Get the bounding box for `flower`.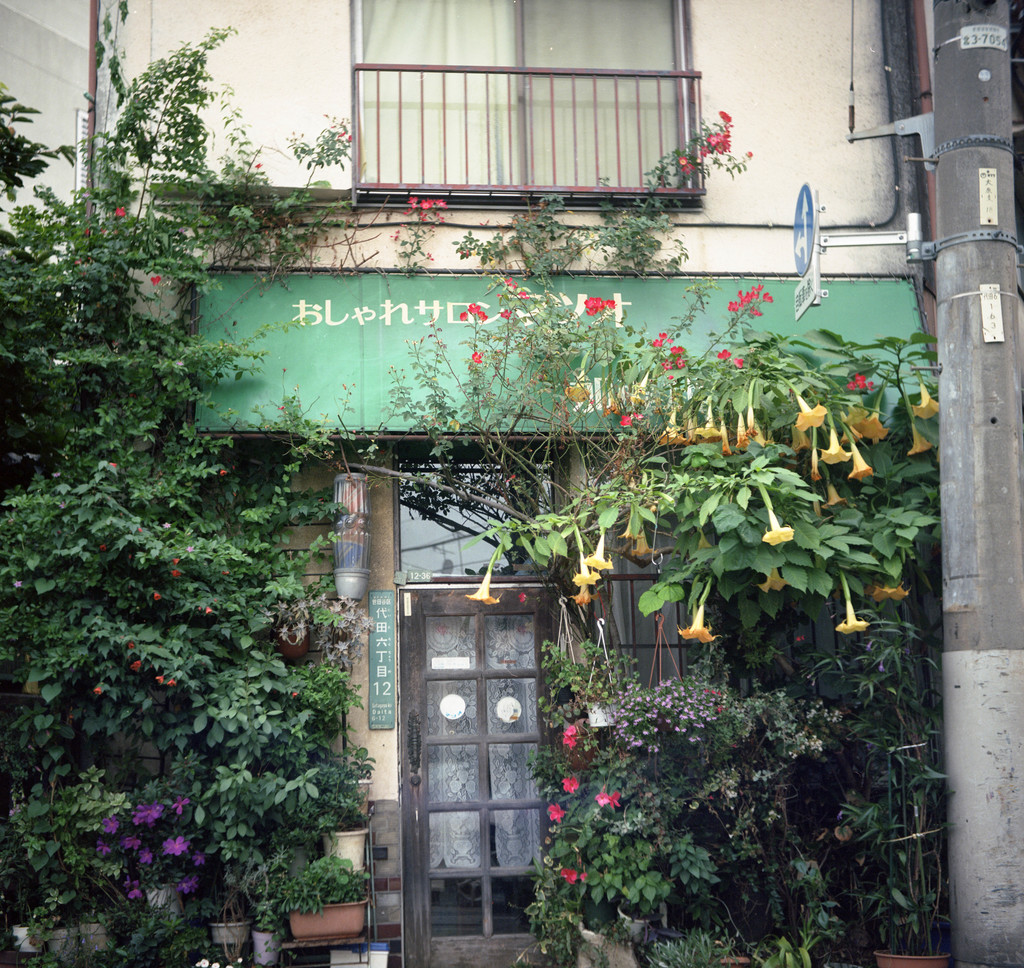
(863,742,871,748).
